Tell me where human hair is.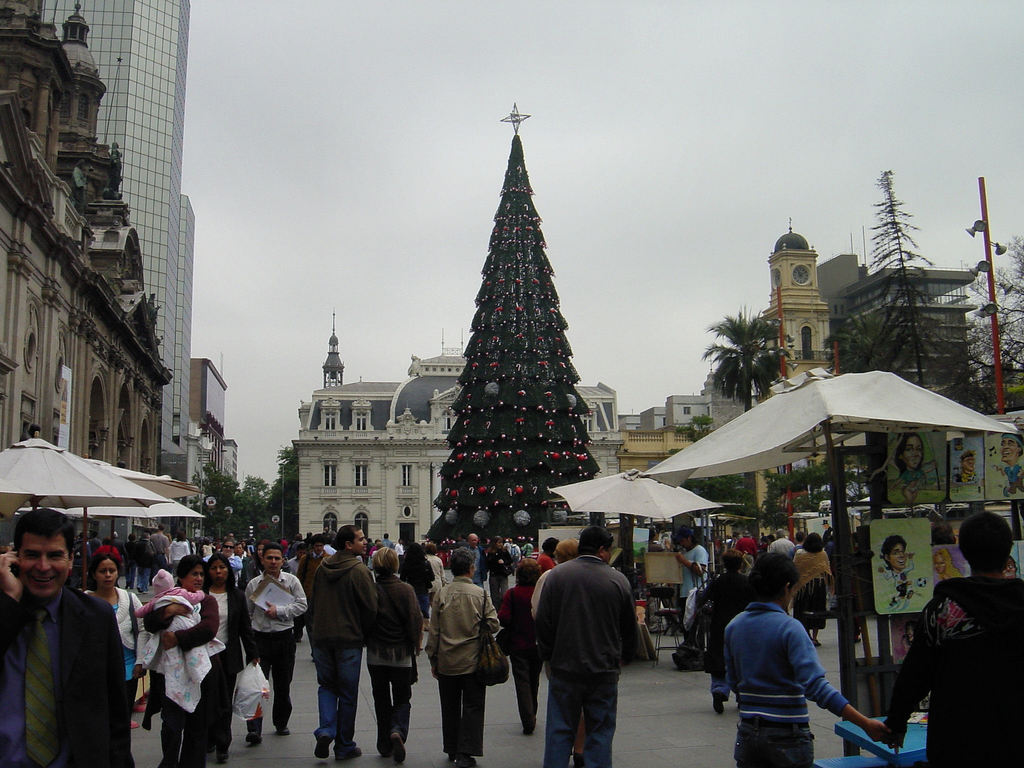
human hair is at 541:537:556:556.
